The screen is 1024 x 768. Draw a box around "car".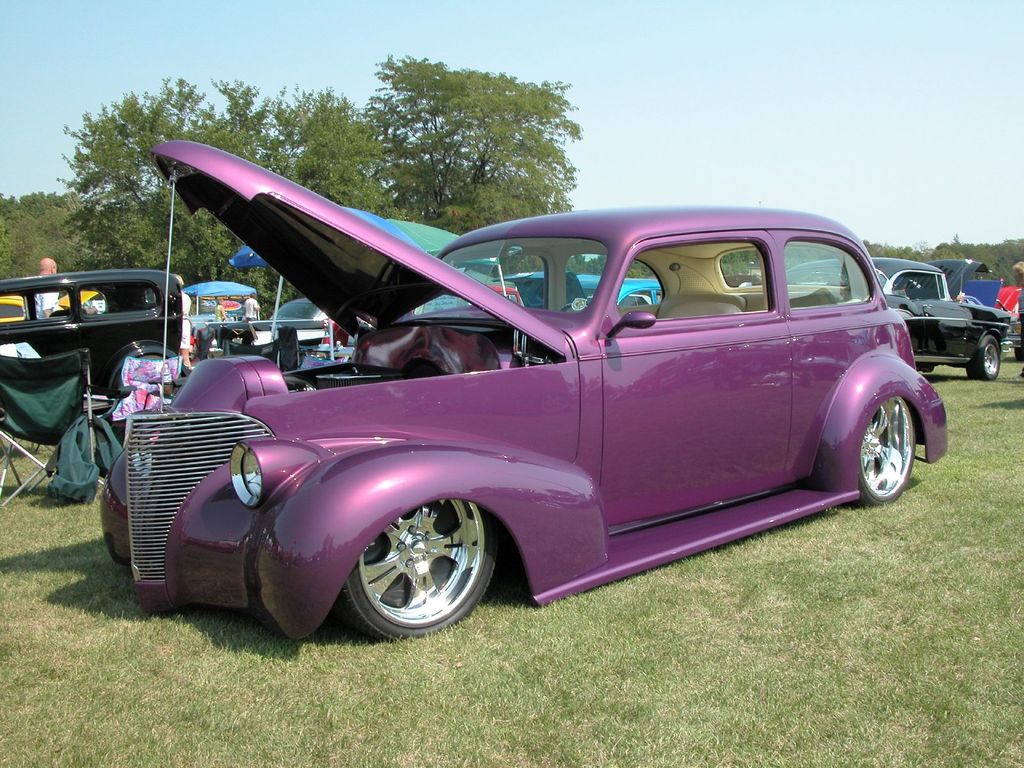
{"x1": 494, "y1": 273, "x2": 664, "y2": 309}.
